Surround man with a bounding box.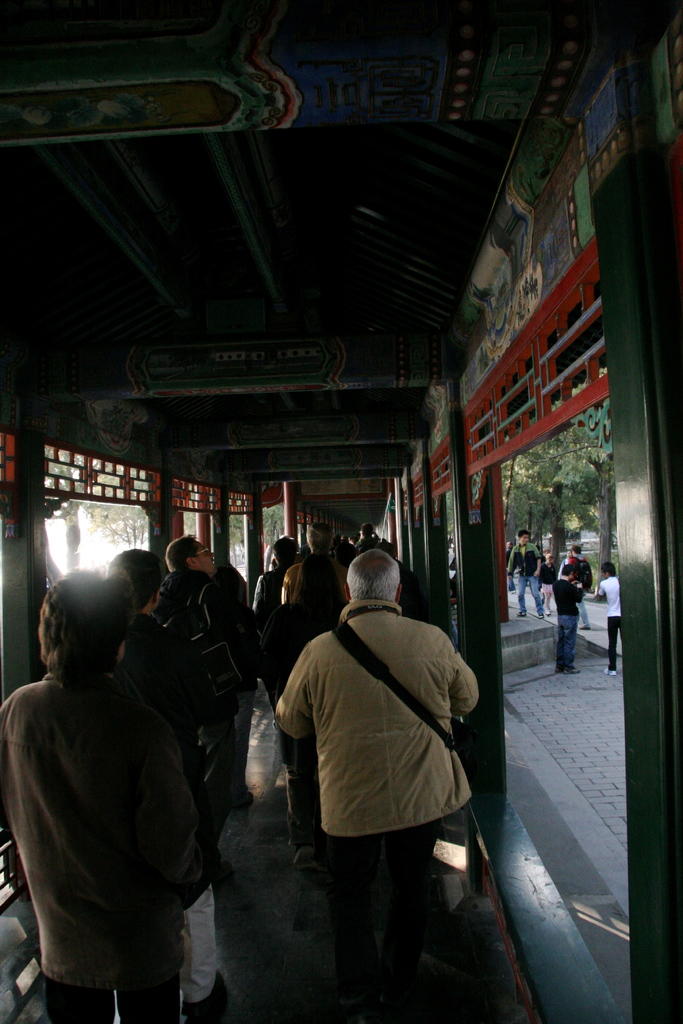
(left=265, top=547, right=491, bottom=973).
